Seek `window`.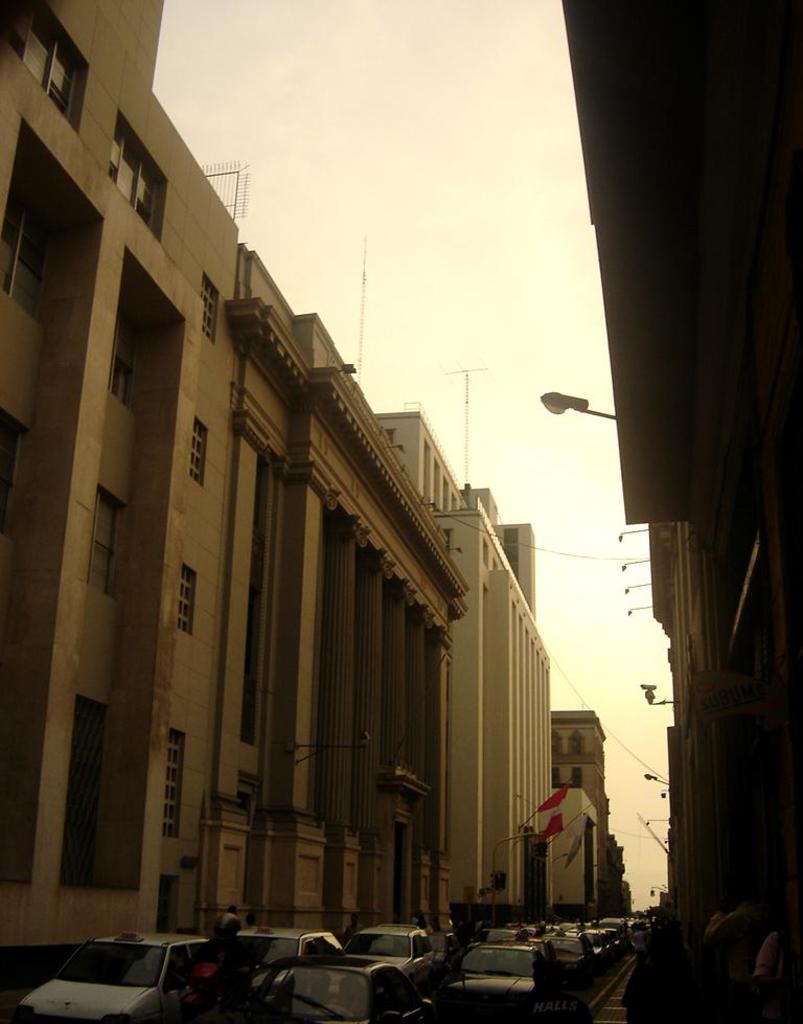
<region>0, 200, 46, 313</region>.
